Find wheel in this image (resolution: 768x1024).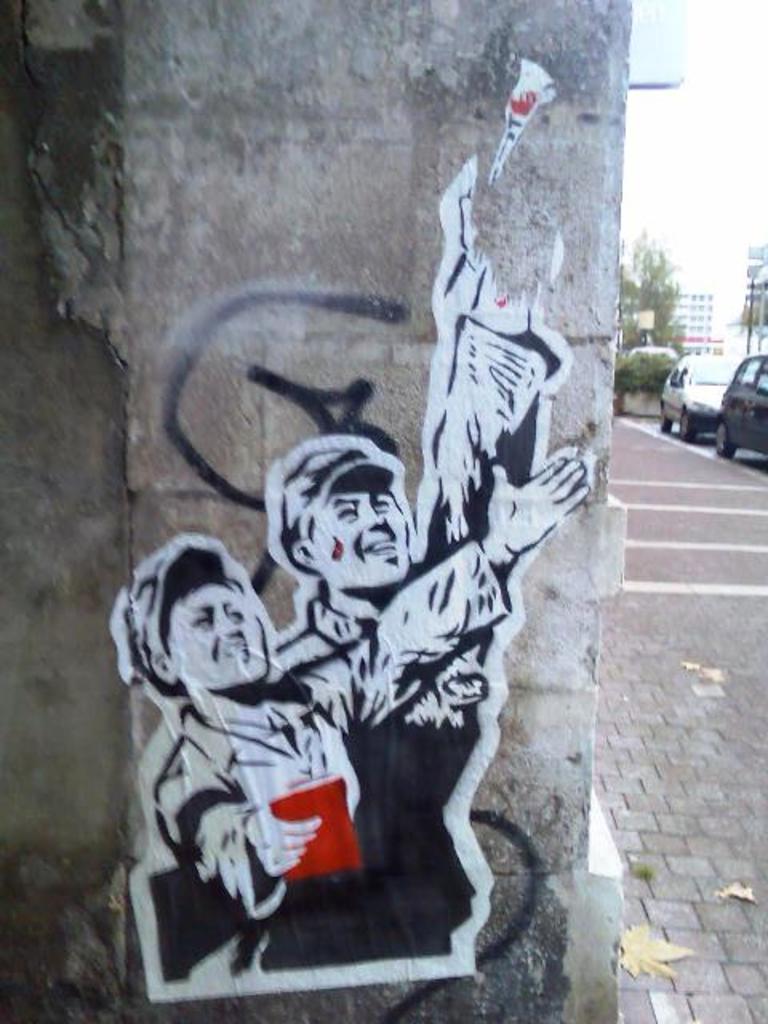
[x1=712, y1=416, x2=738, y2=459].
